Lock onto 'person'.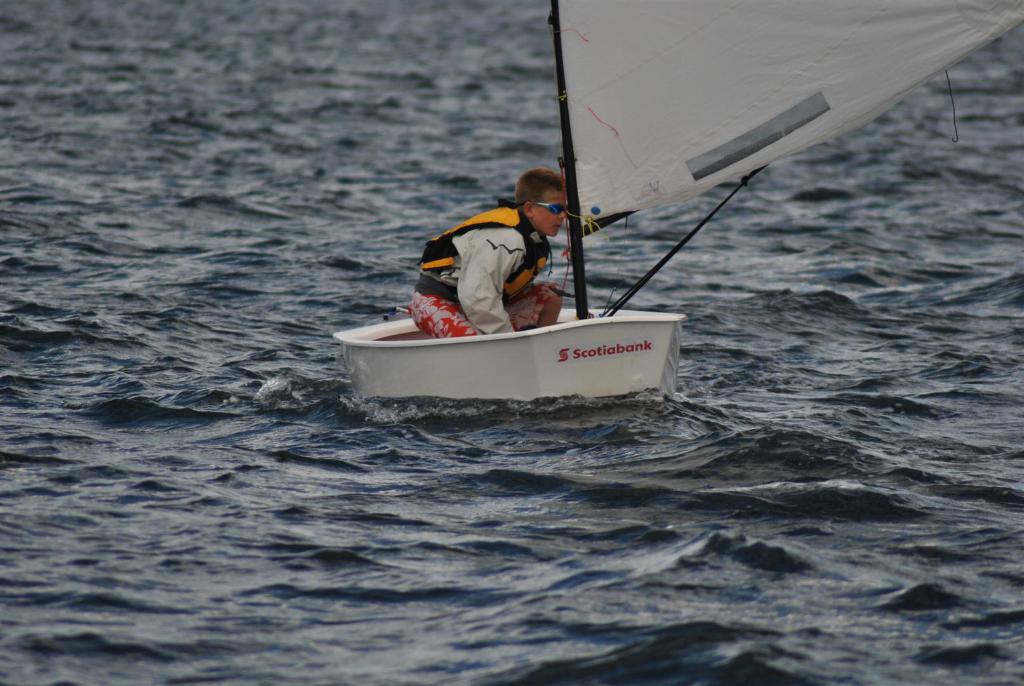
Locked: x1=430 y1=159 x2=598 y2=326.
